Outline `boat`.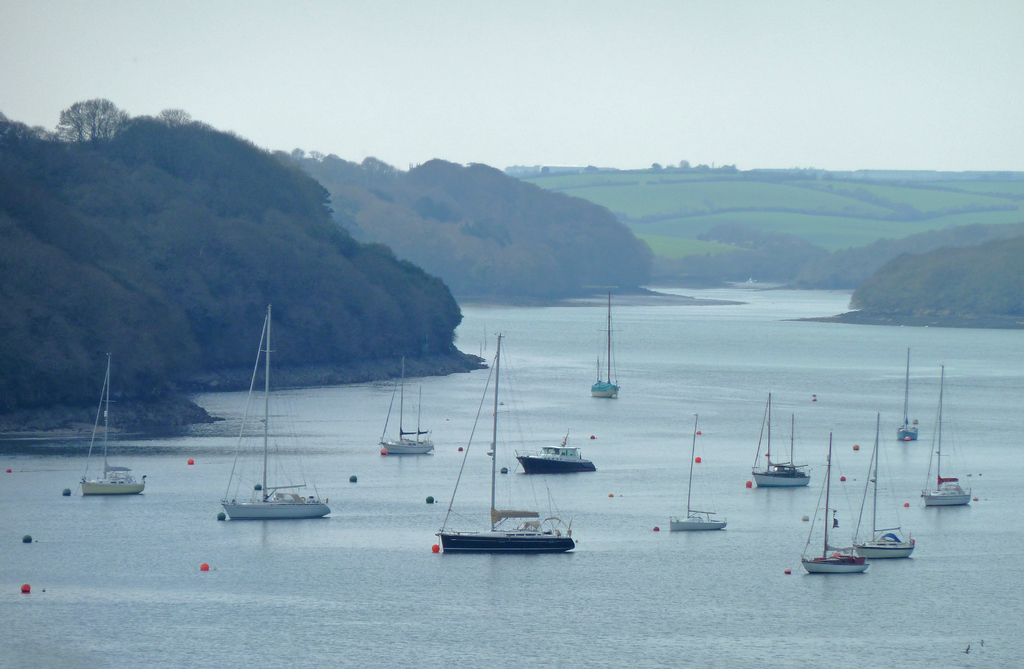
Outline: (x1=751, y1=395, x2=810, y2=489).
